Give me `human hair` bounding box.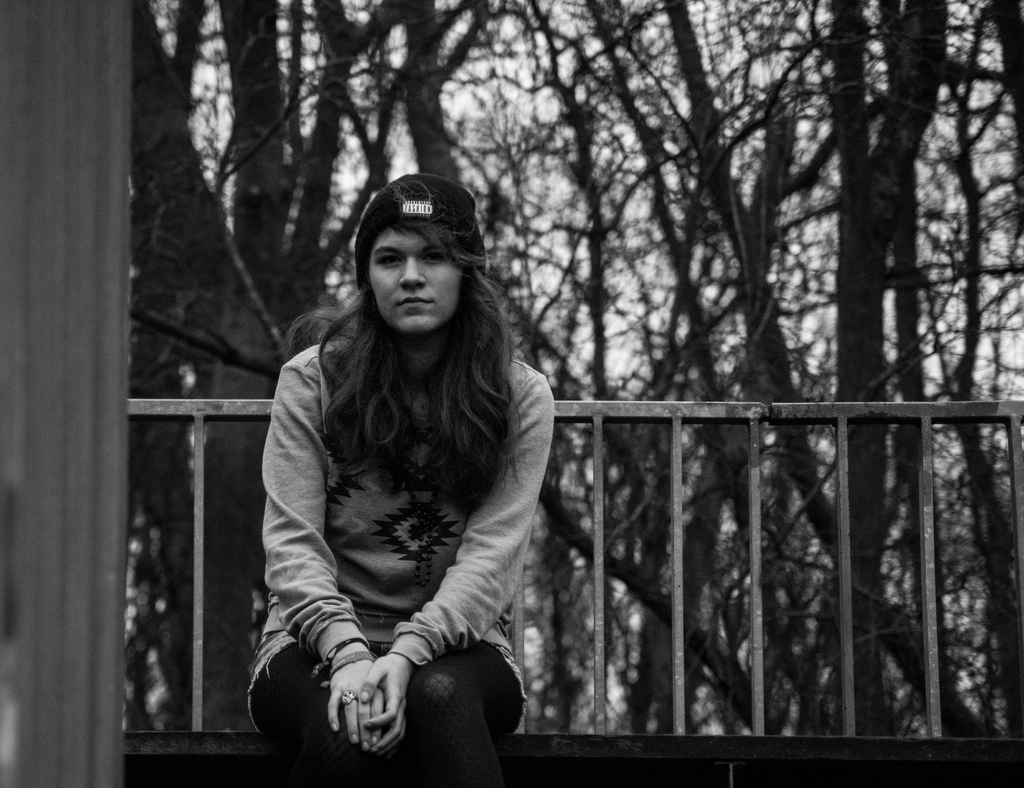
277,173,533,519.
